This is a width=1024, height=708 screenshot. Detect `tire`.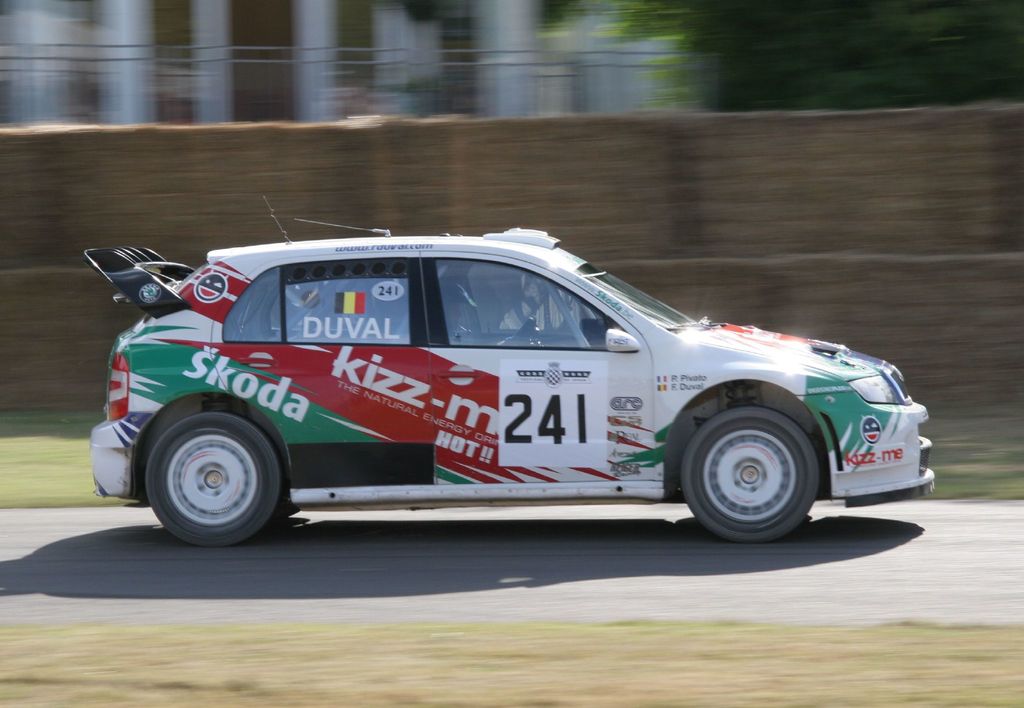
x1=148 y1=412 x2=282 y2=551.
